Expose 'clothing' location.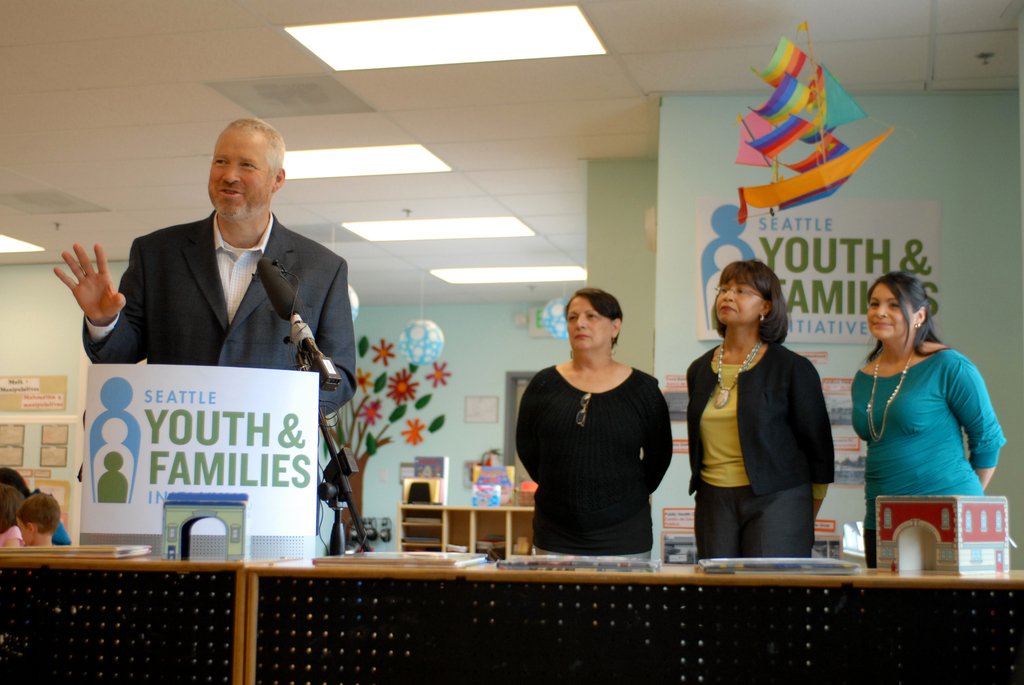
Exposed at <bbox>513, 363, 675, 563</bbox>.
